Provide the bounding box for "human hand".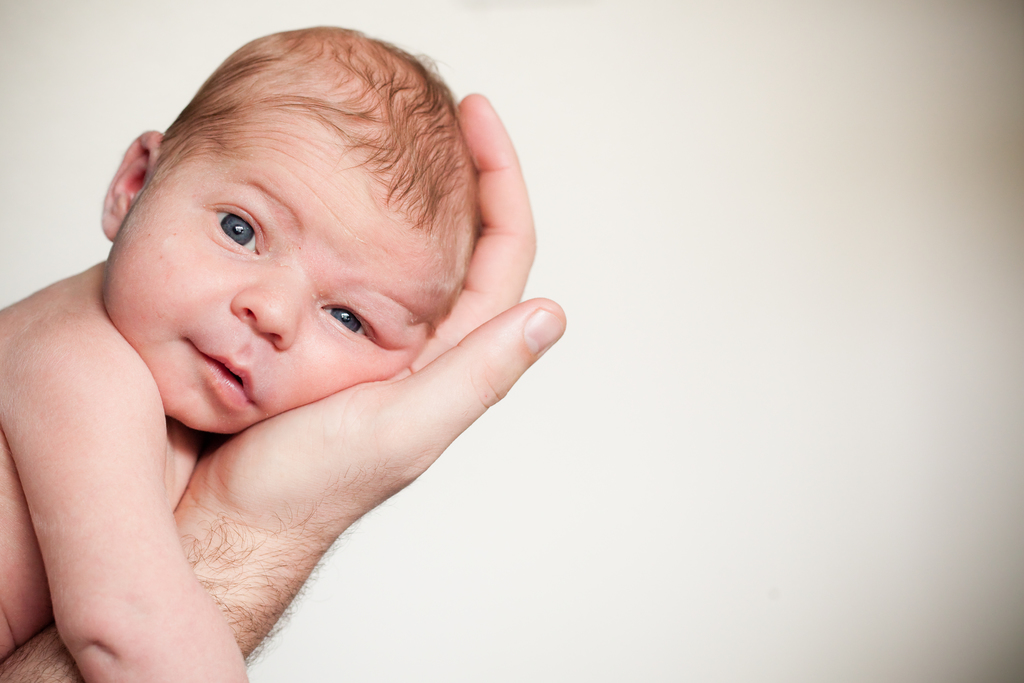
box(40, 116, 572, 671).
